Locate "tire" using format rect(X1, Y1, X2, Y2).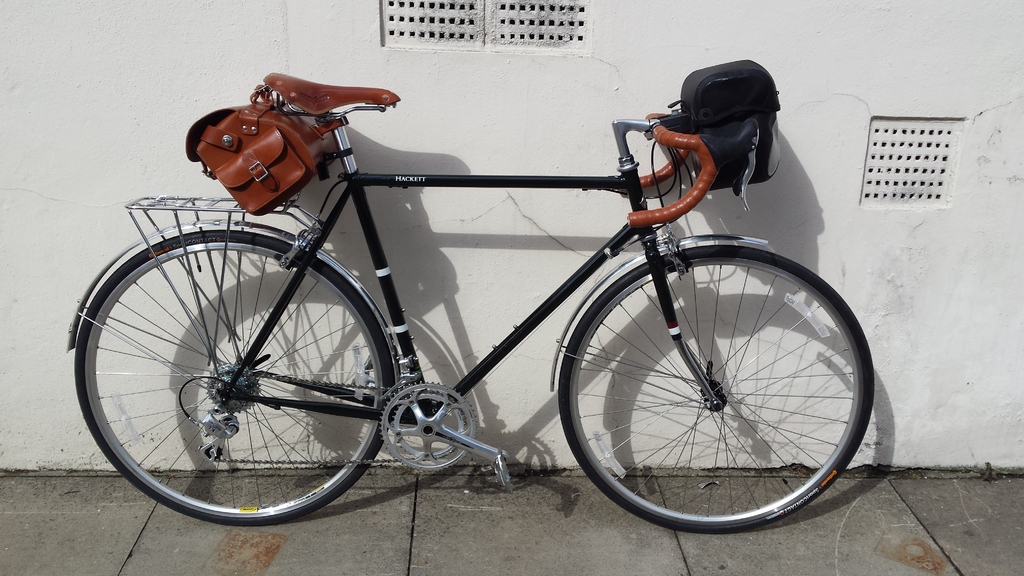
rect(72, 235, 383, 529).
